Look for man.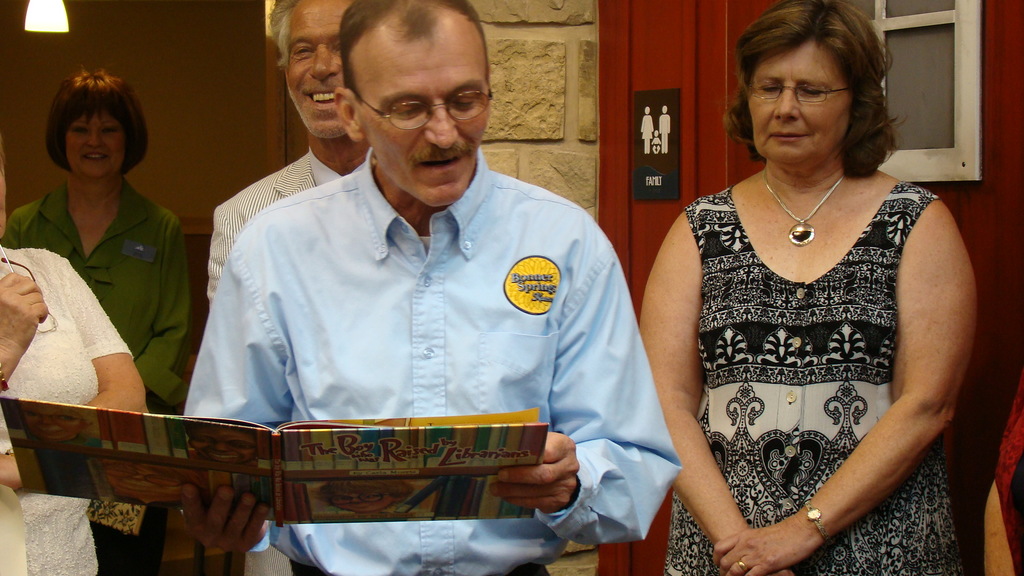
Found: [x1=202, y1=0, x2=369, y2=575].
